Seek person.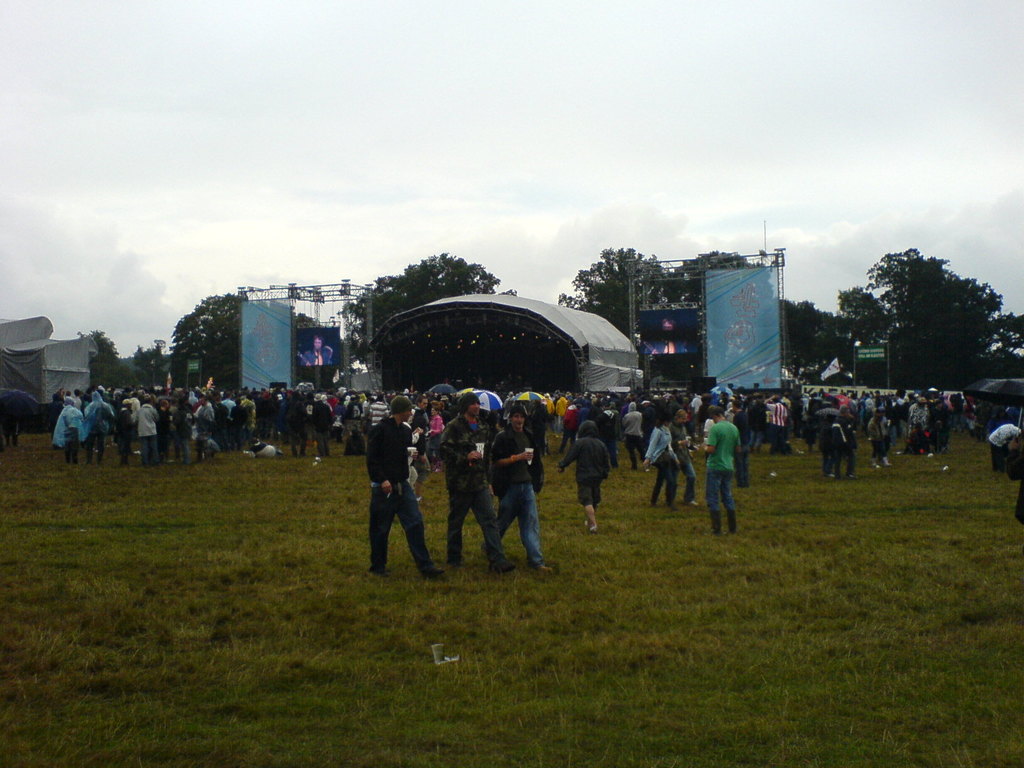
crop(691, 403, 746, 542).
